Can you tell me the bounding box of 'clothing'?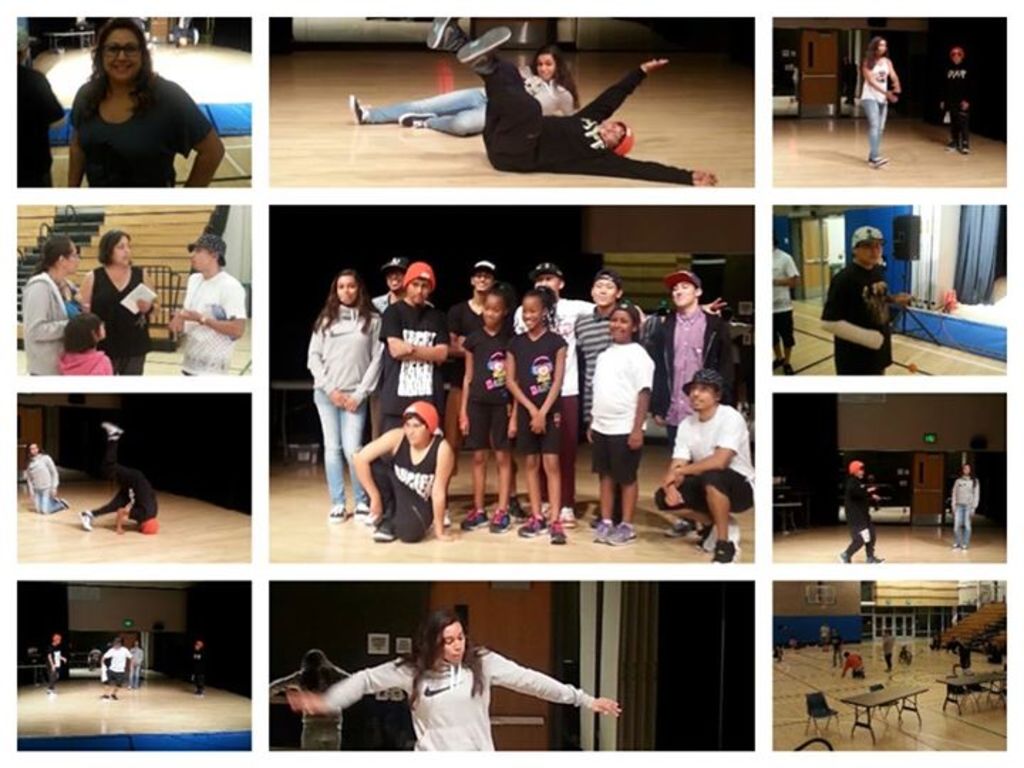
(954, 647, 969, 666).
